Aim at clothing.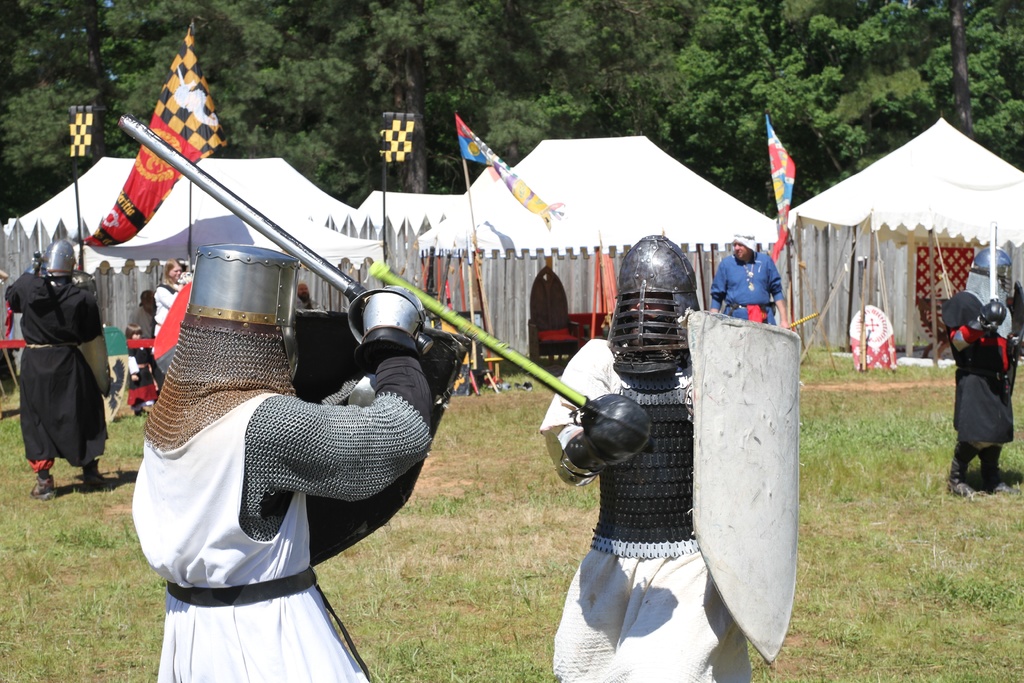
Aimed at (6, 272, 111, 468).
